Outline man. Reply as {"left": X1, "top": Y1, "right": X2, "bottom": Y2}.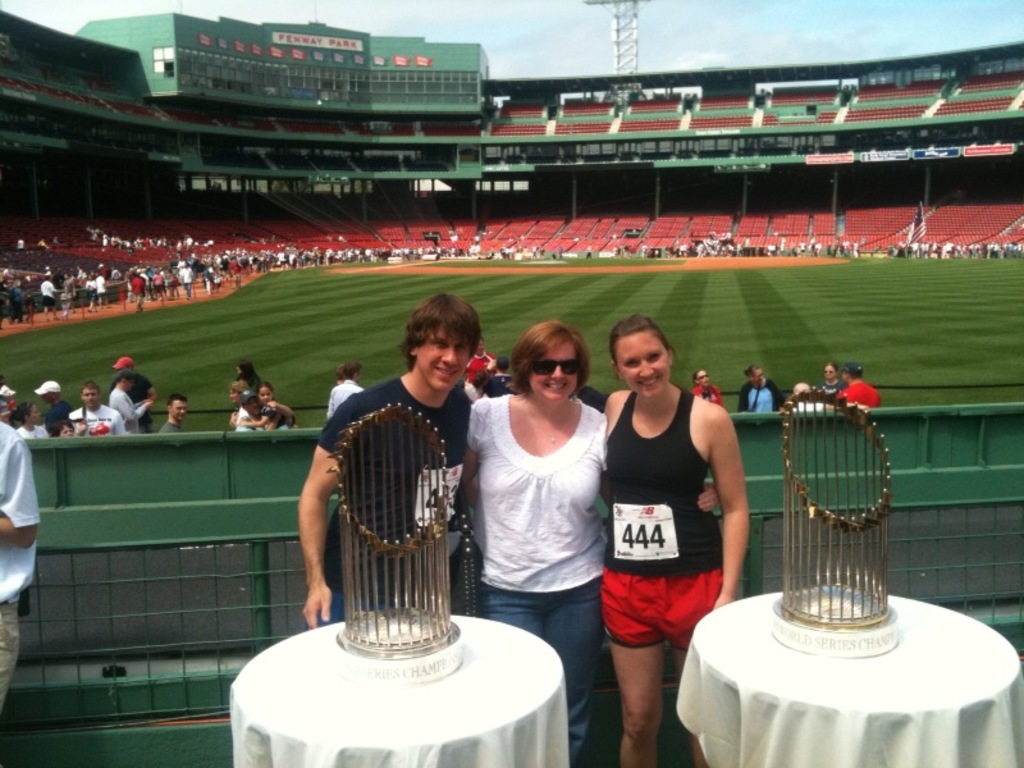
{"left": 68, "top": 381, "right": 127, "bottom": 434}.
